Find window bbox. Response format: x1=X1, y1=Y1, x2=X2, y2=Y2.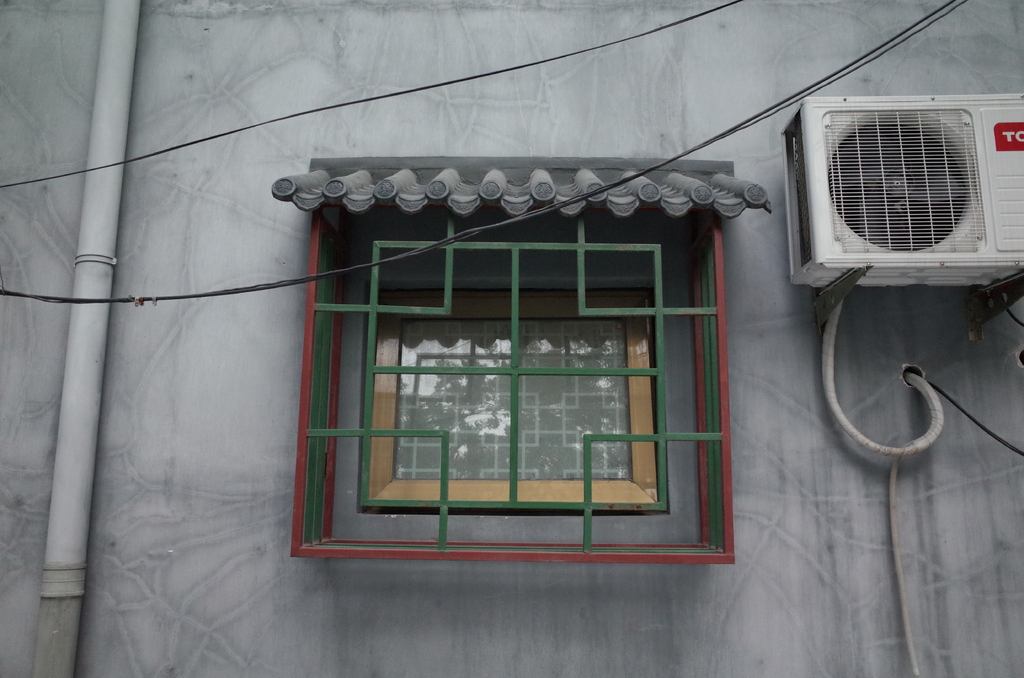
x1=371, y1=285, x2=660, y2=506.
